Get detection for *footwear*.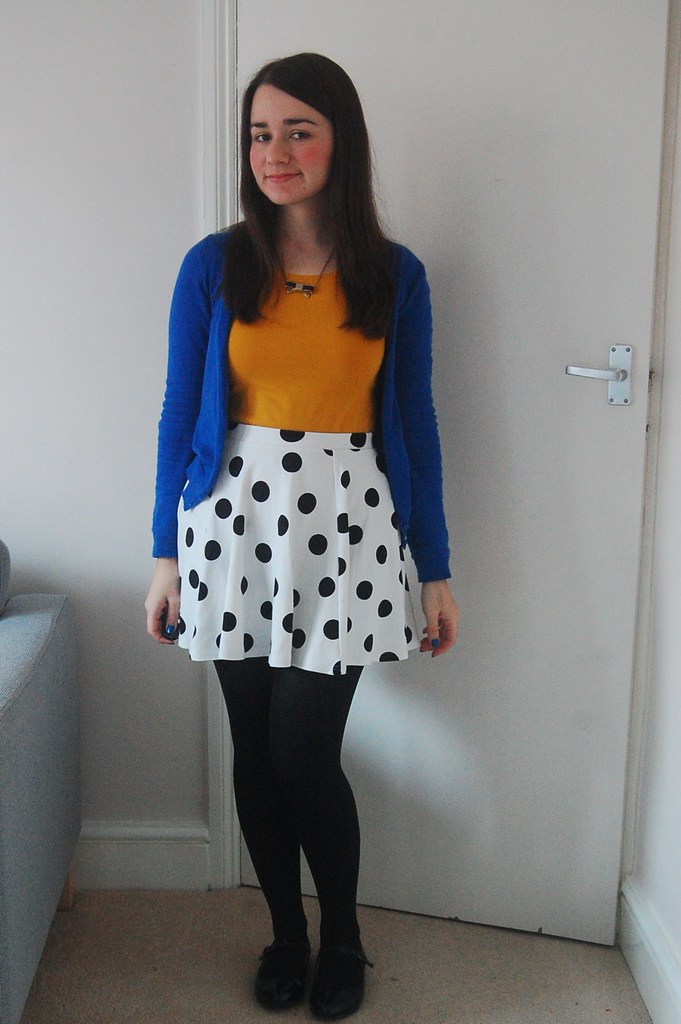
Detection: region(293, 926, 373, 1019).
